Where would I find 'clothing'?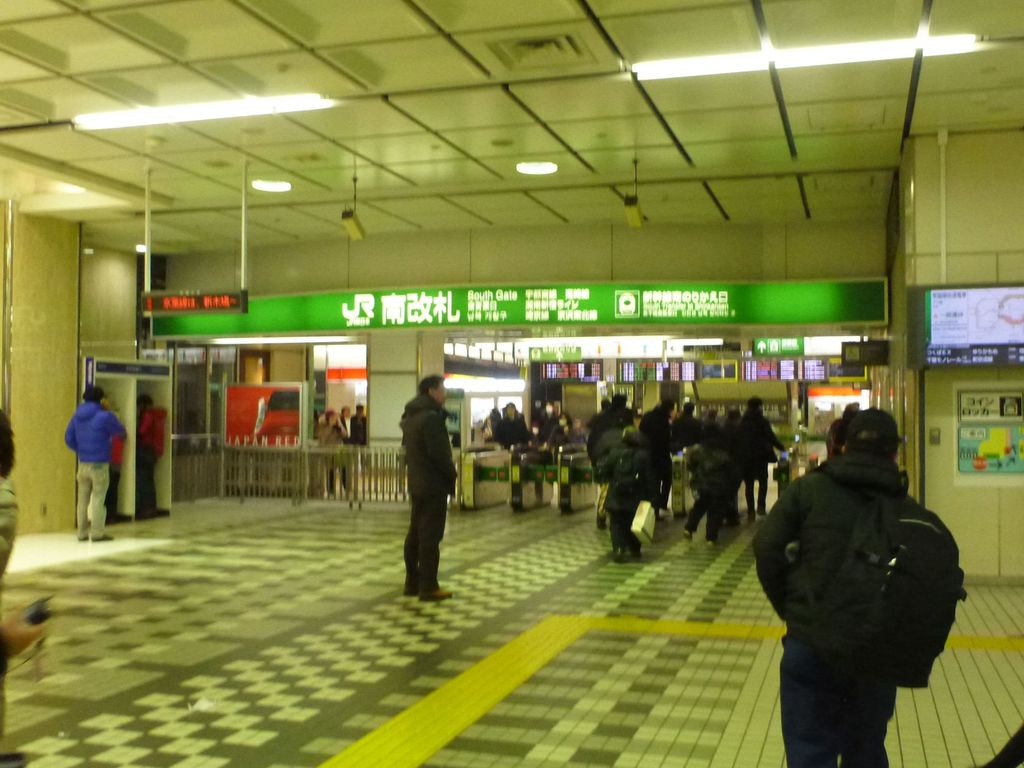
At <bbox>141, 406, 166, 514</bbox>.
